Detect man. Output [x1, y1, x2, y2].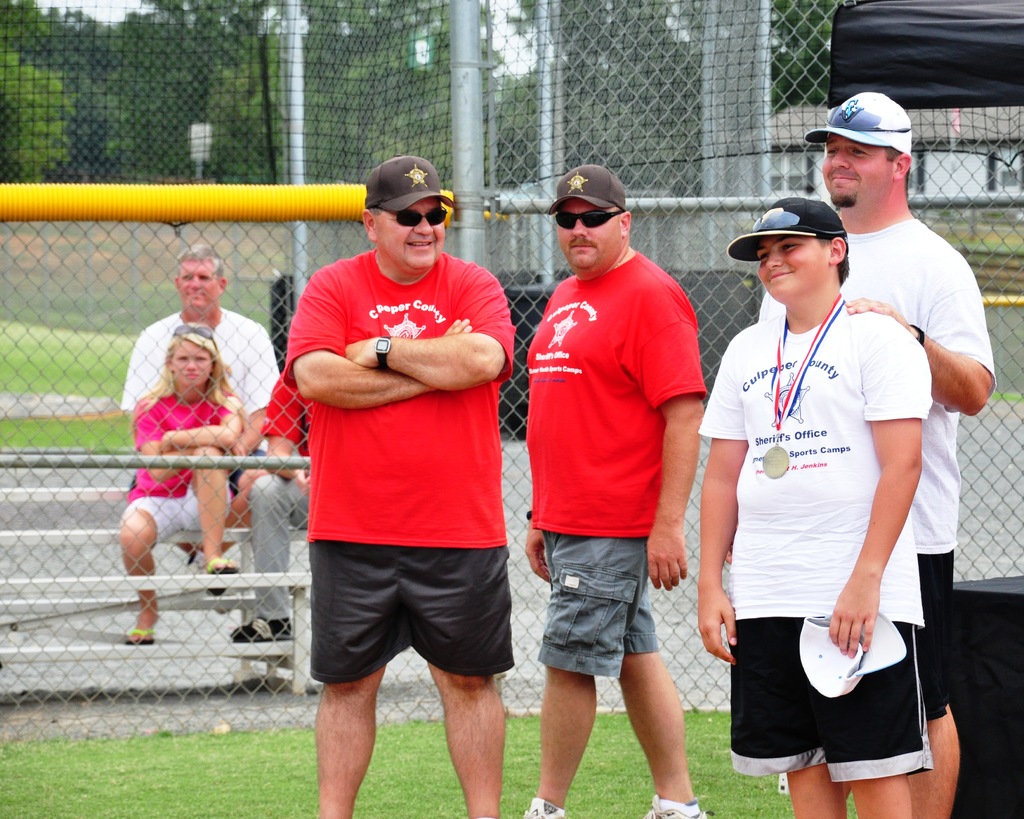
[114, 247, 293, 667].
